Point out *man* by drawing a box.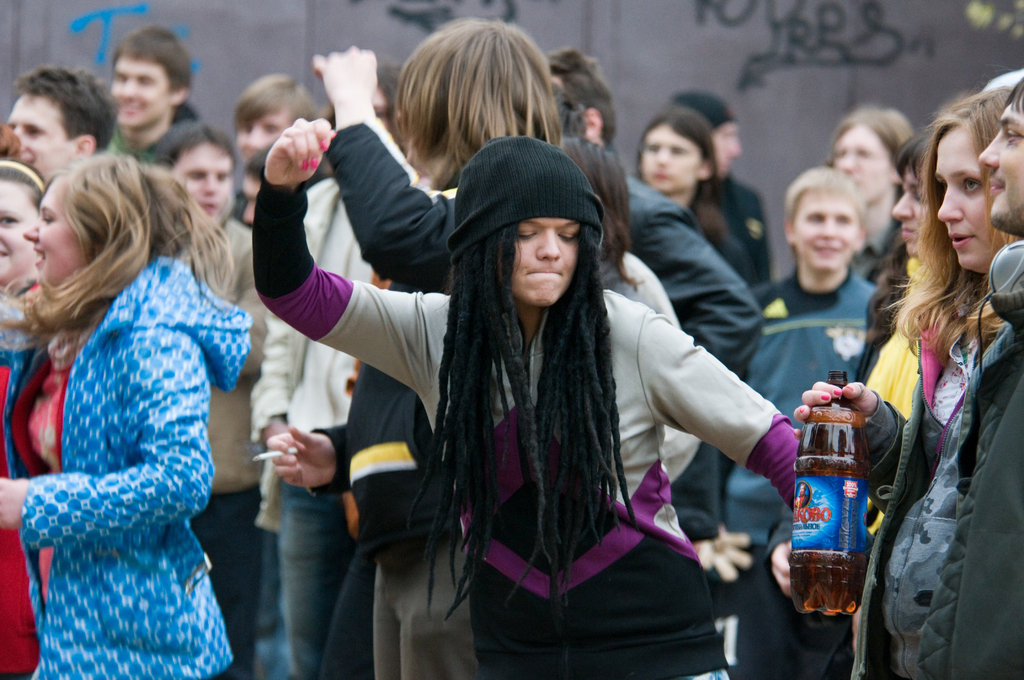
Rect(944, 80, 1023, 679).
